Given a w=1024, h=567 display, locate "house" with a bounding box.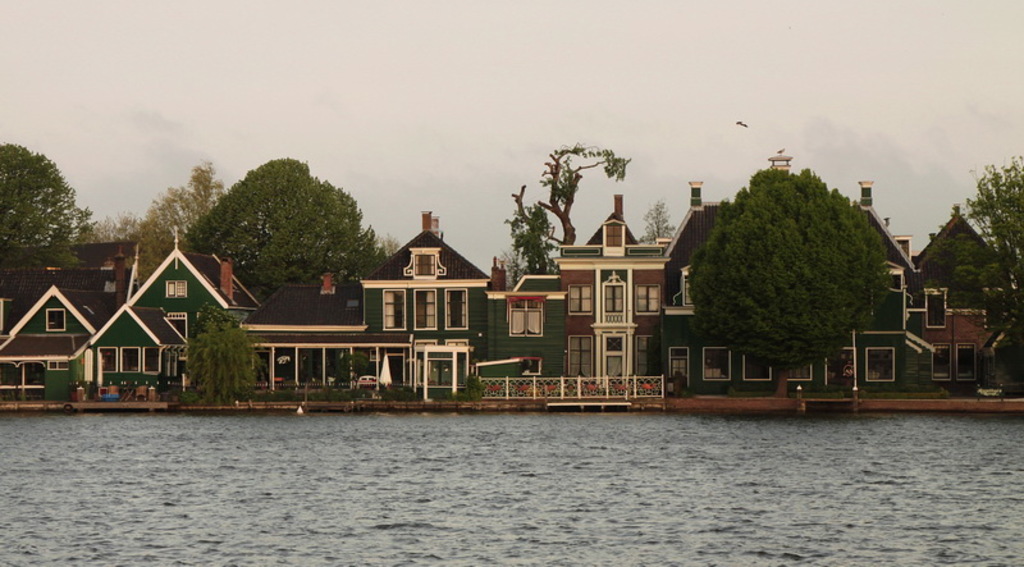
Located: BBox(87, 242, 260, 407).
